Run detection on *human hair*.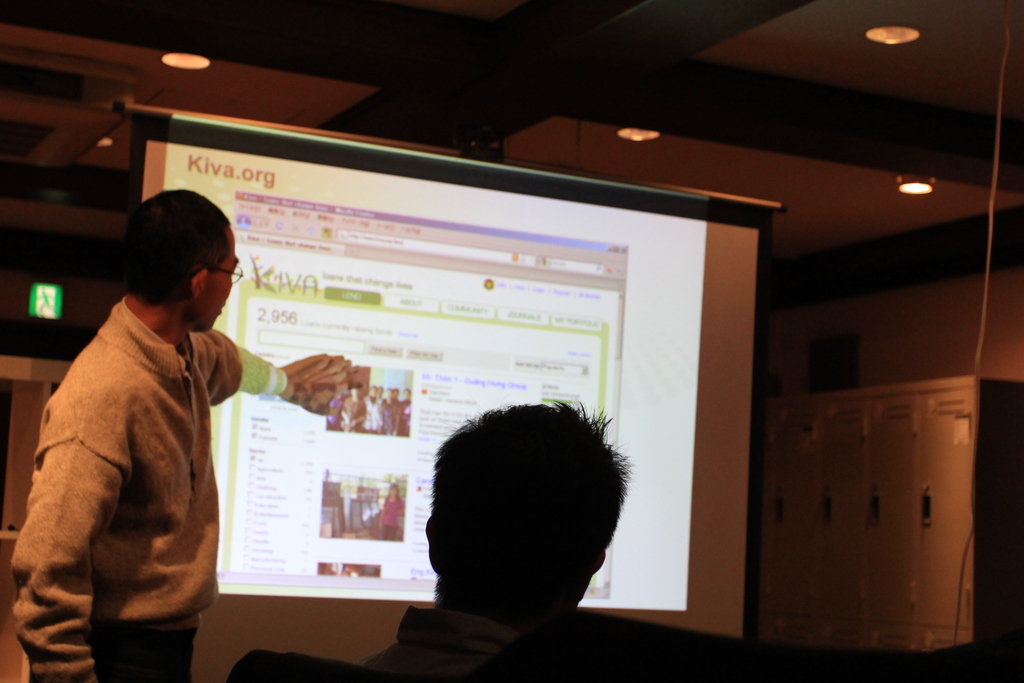
Result: <bbox>407, 397, 628, 620</bbox>.
